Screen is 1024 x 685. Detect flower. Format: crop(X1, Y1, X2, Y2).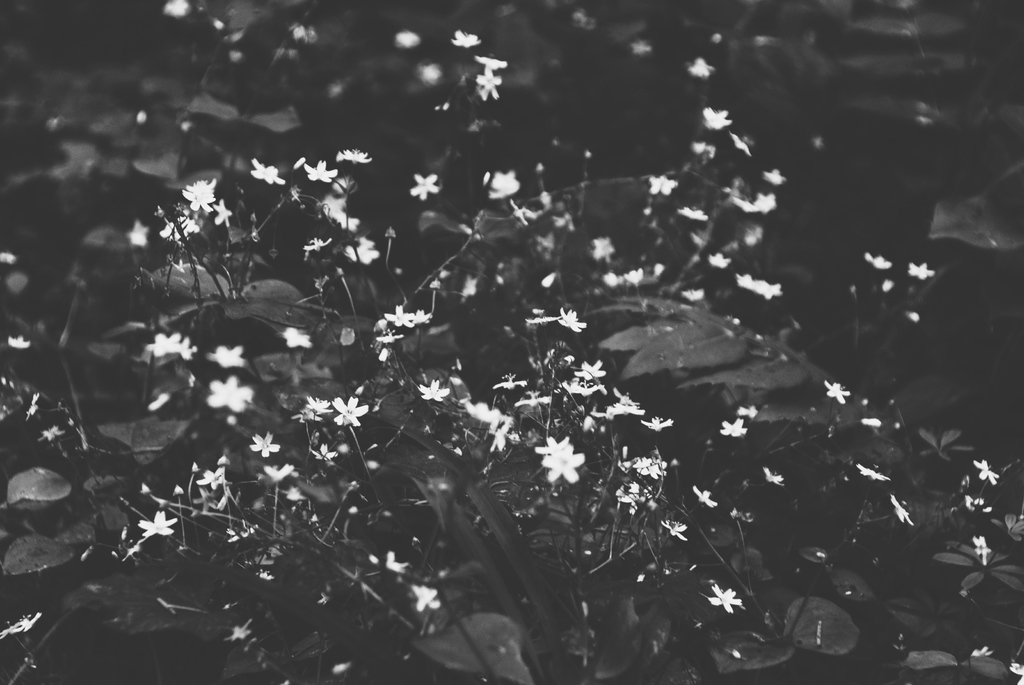
crop(408, 171, 441, 201).
